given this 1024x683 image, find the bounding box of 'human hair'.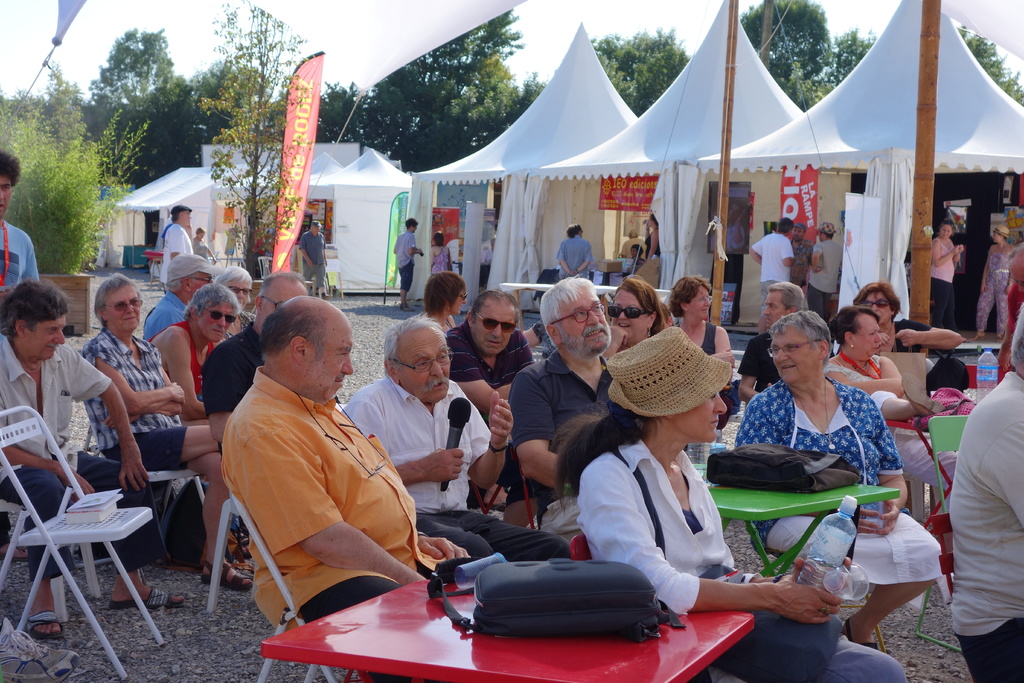
(x1=651, y1=213, x2=660, y2=224).
